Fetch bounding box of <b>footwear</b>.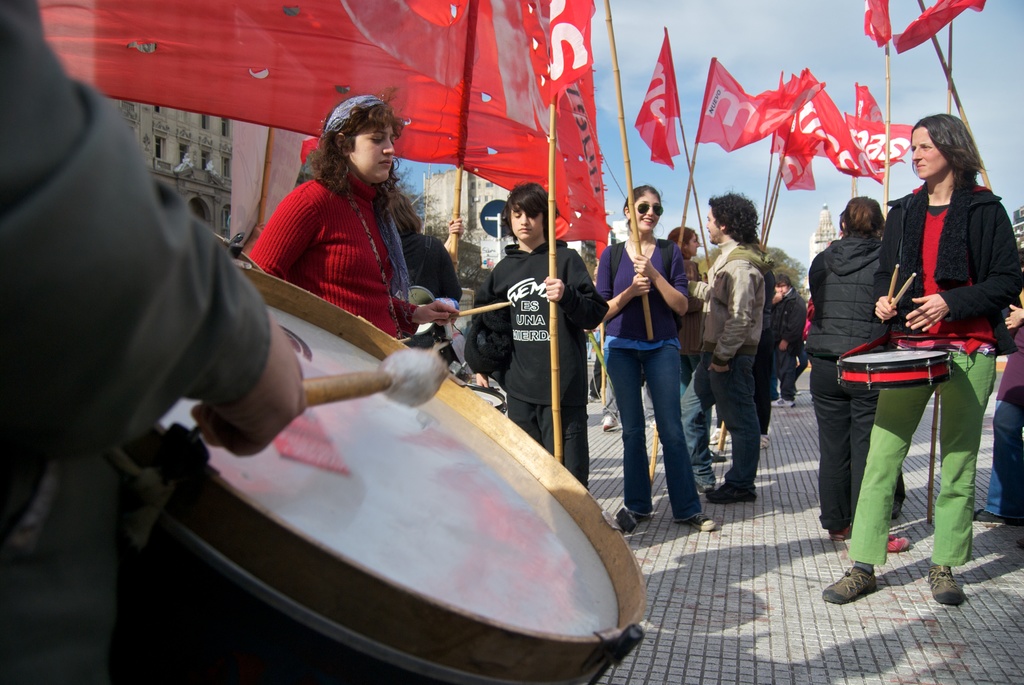
Bbox: (x1=883, y1=532, x2=909, y2=549).
